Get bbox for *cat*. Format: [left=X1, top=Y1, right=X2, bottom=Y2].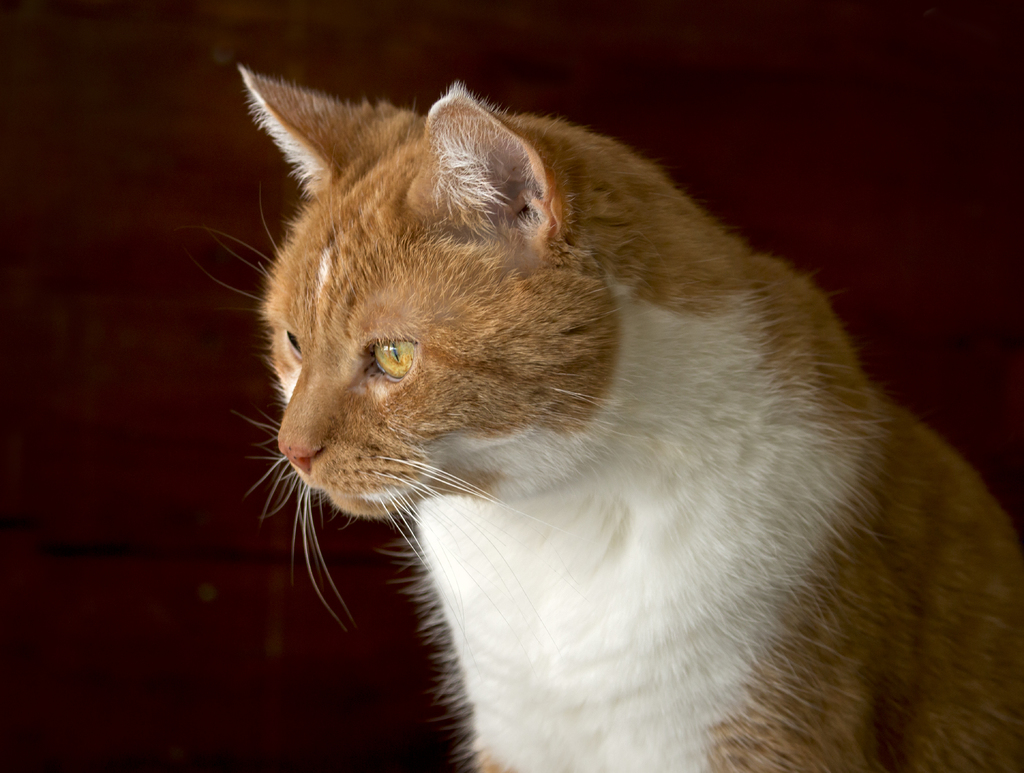
[left=188, top=61, right=1023, bottom=772].
